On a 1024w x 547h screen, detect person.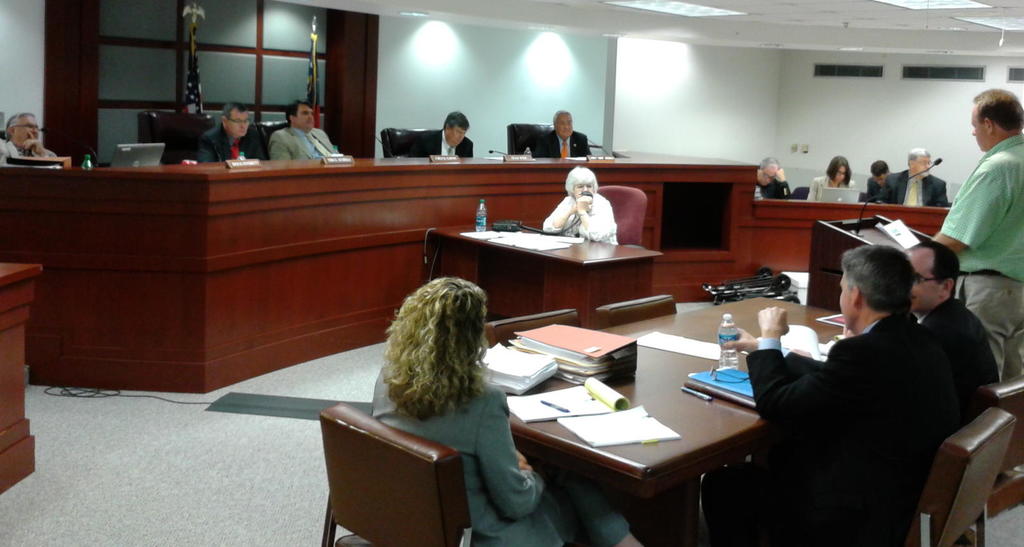
x1=418 y1=110 x2=474 y2=158.
